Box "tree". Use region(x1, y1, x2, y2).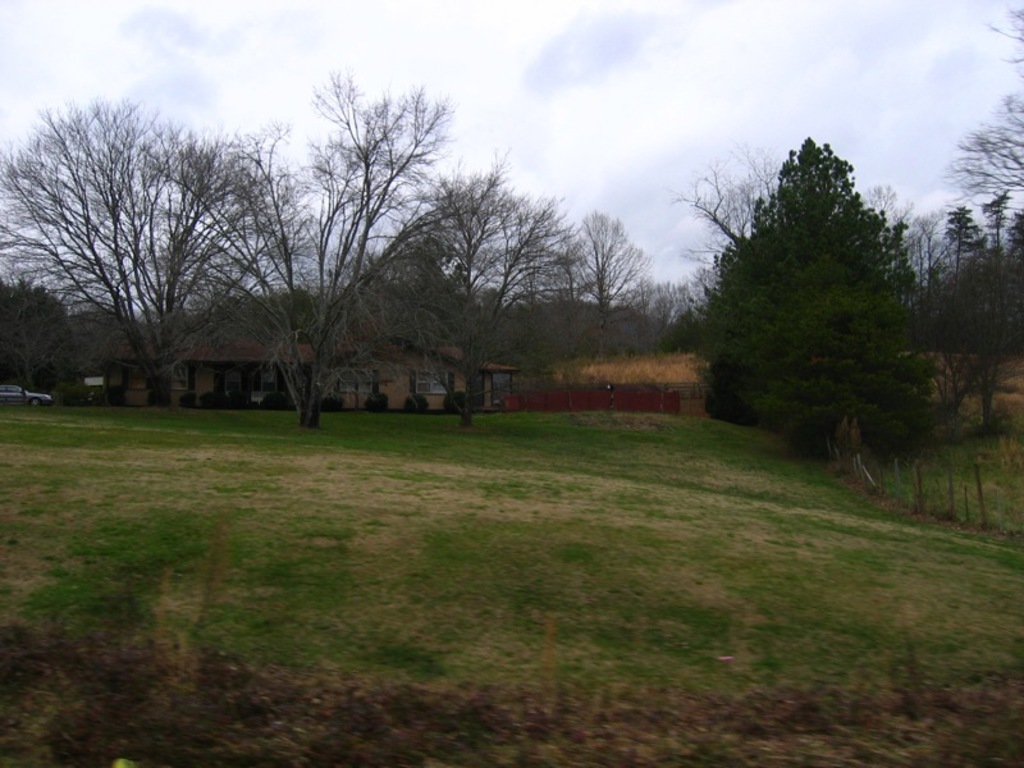
region(988, 9, 1023, 132).
